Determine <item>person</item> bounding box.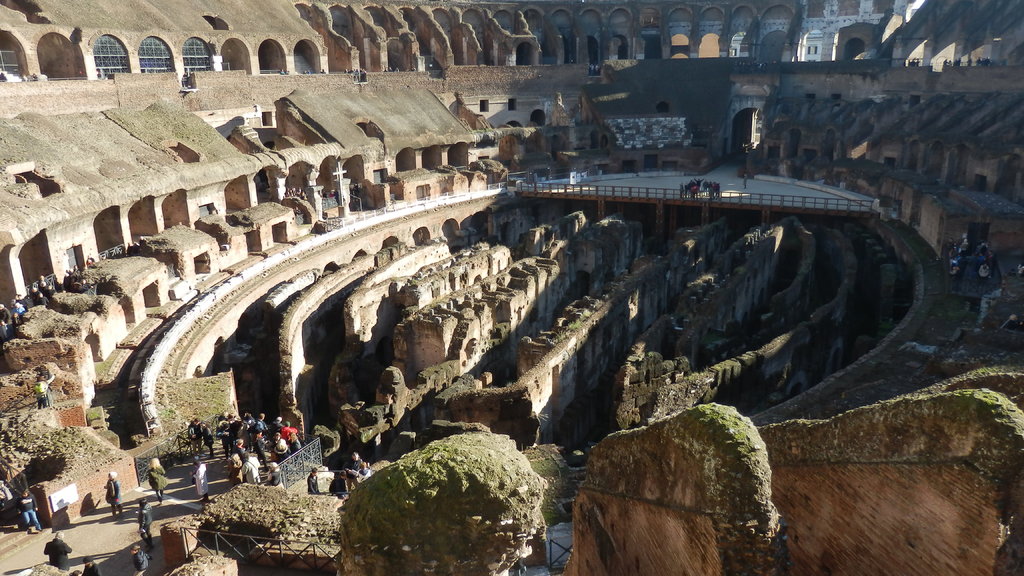
Determined: box=[275, 431, 292, 460].
